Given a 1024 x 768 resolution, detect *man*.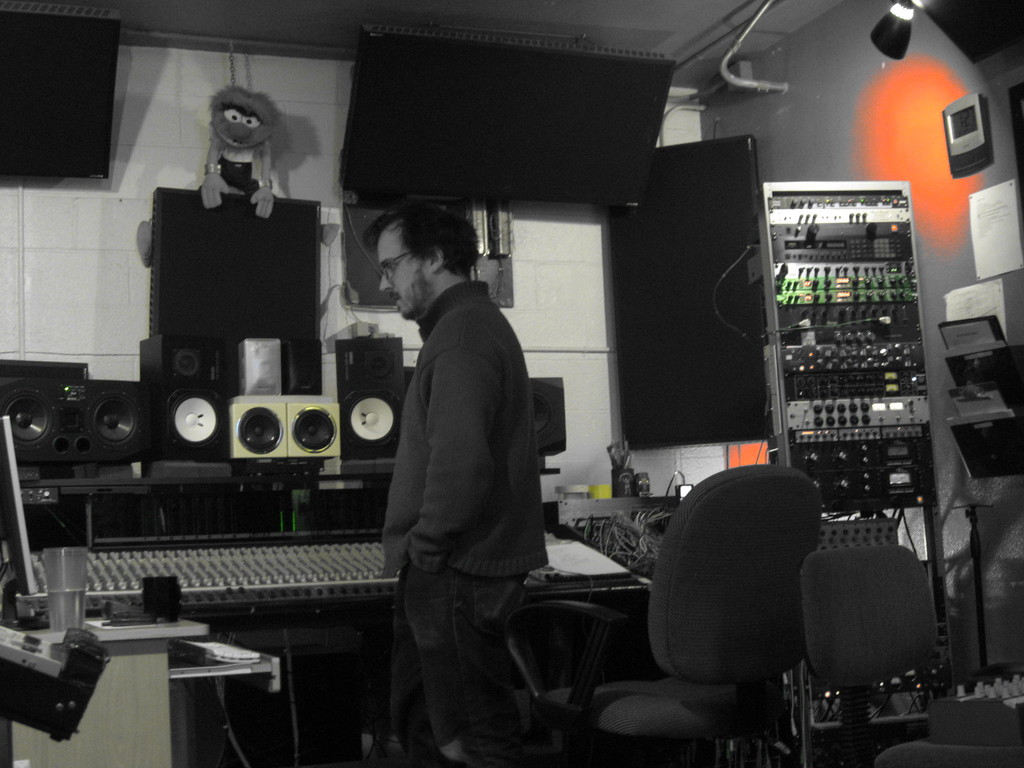
x1=346, y1=183, x2=579, y2=739.
